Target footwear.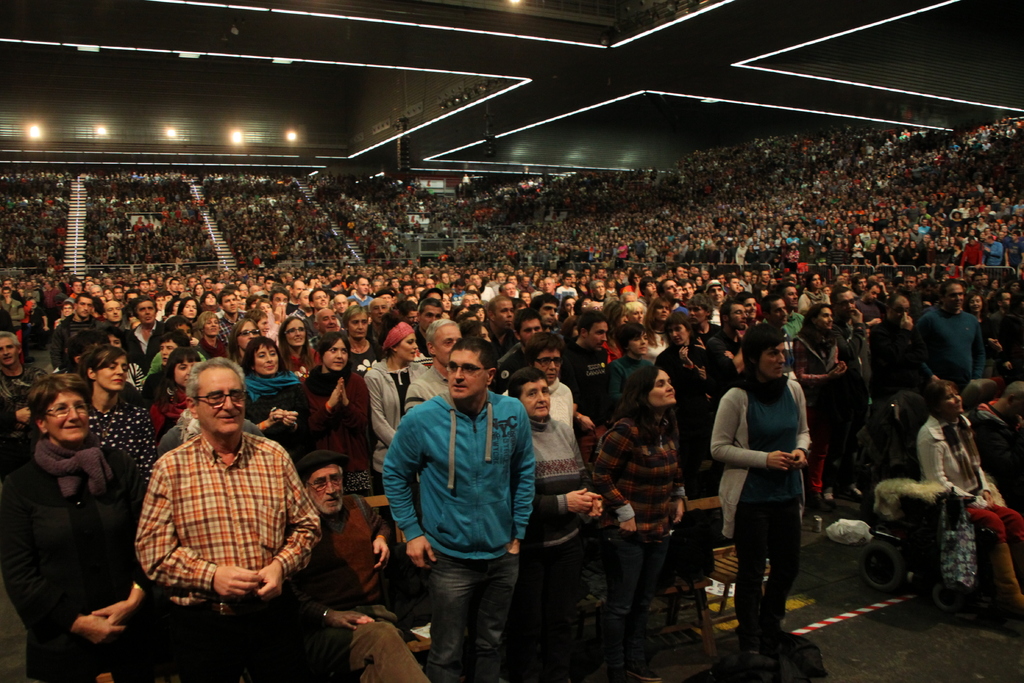
Target region: <bbox>626, 661, 660, 682</bbox>.
